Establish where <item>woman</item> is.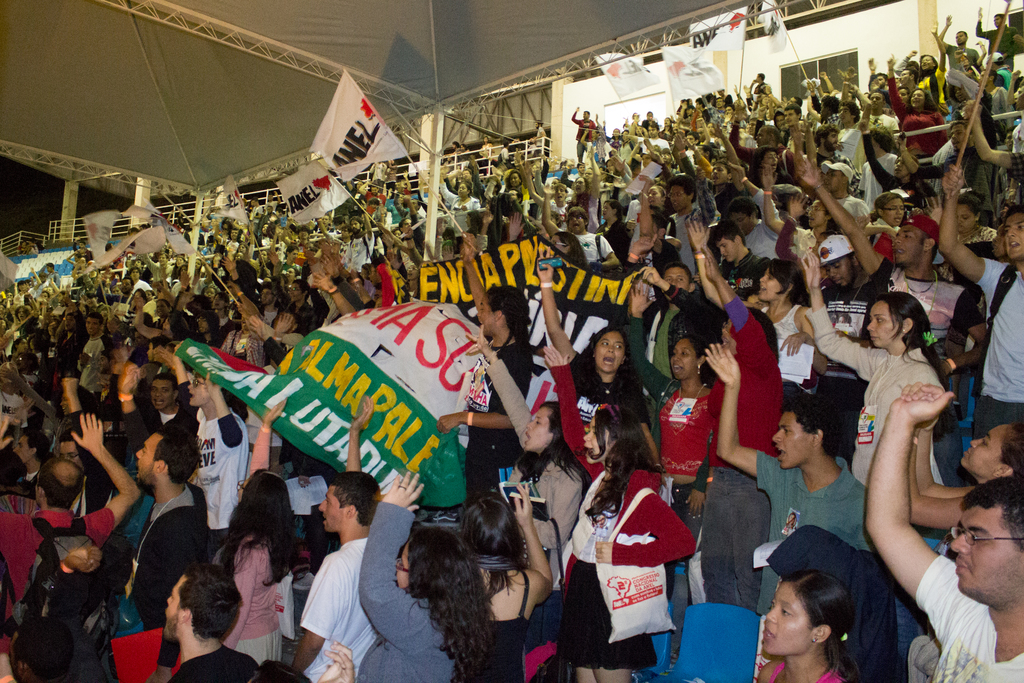
Established at (left=798, top=252, right=949, bottom=488).
